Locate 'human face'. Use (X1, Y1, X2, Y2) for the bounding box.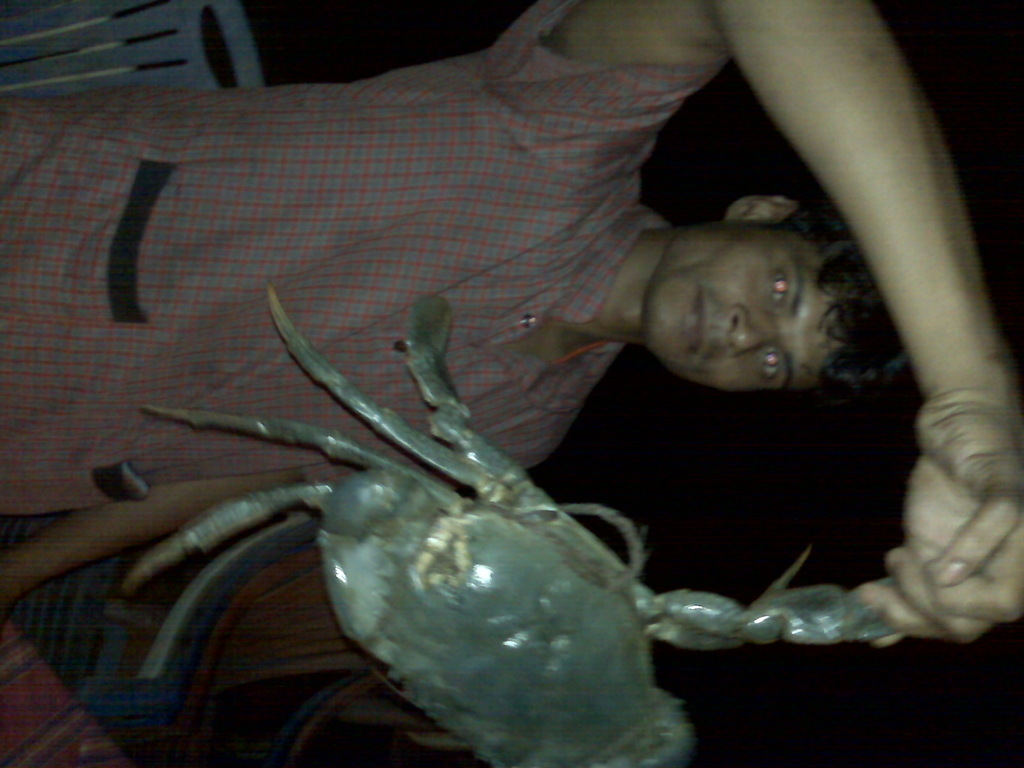
(648, 223, 829, 394).
